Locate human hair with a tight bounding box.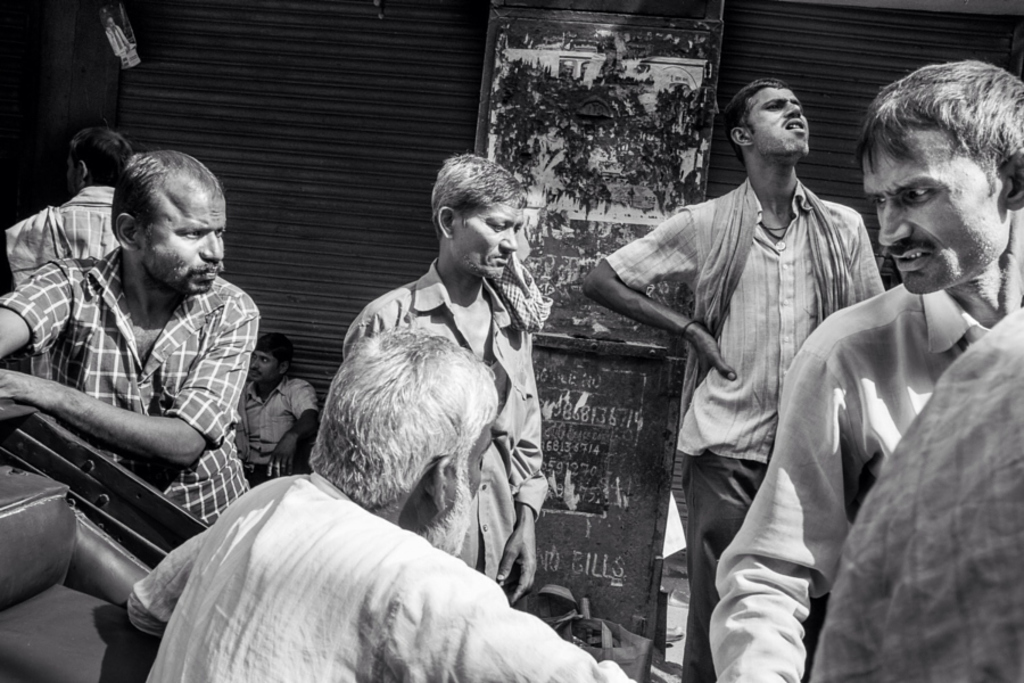
box(253, 331, 296, 373).
